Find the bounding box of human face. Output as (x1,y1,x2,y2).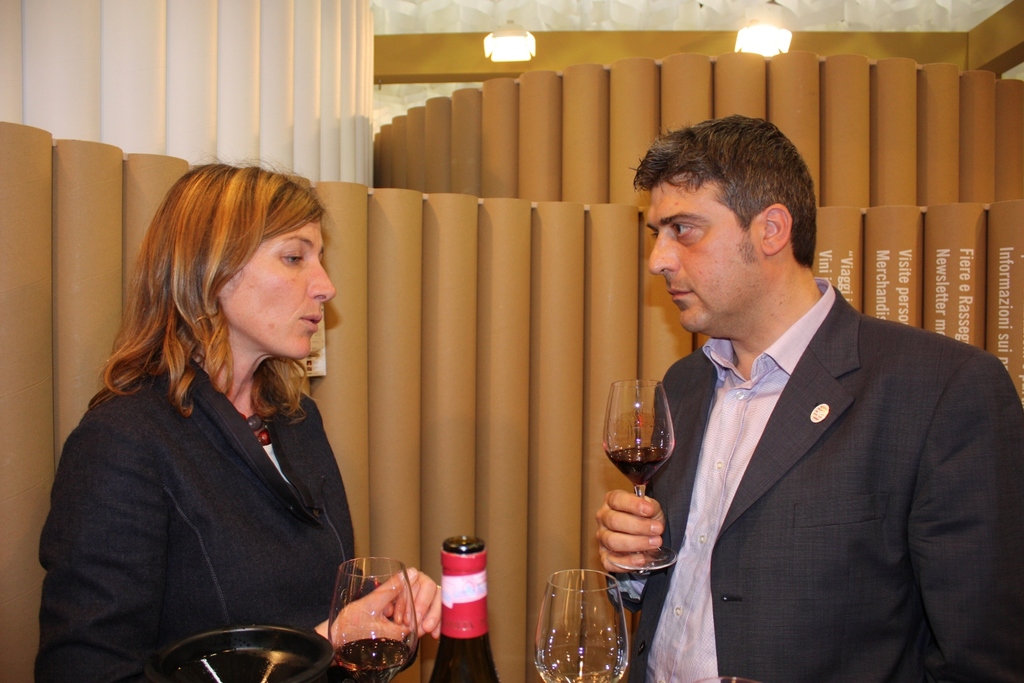
(219,218,332,361).
